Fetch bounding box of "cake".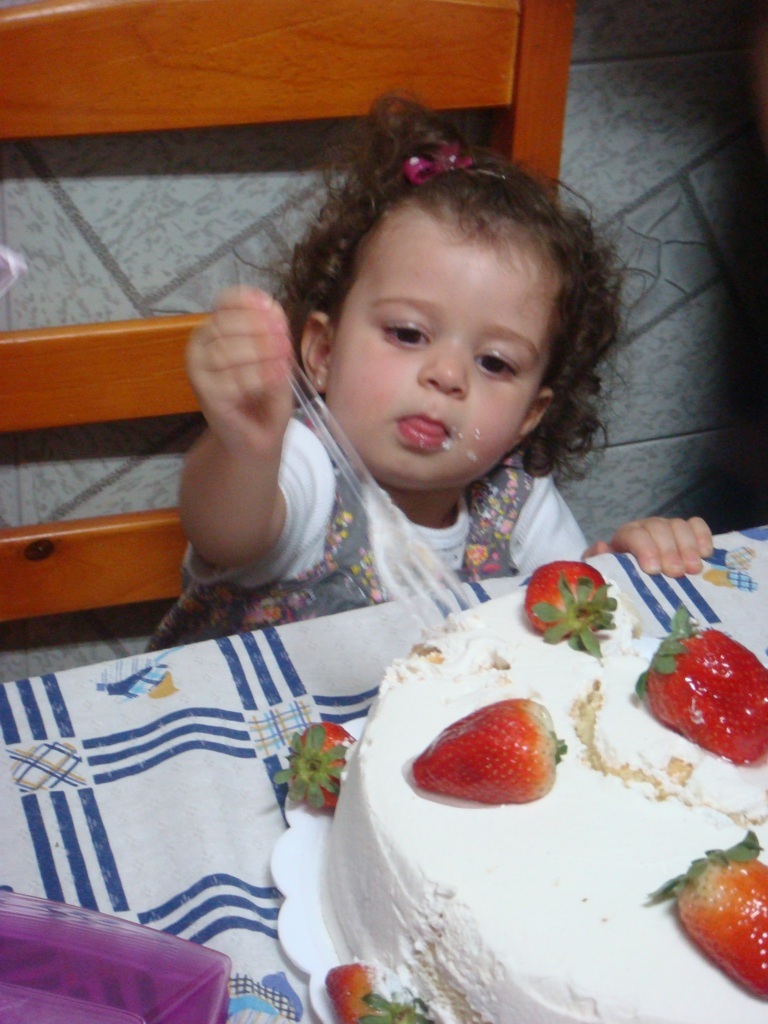
Bbox: Rect(279, 559, 767, 1023).
